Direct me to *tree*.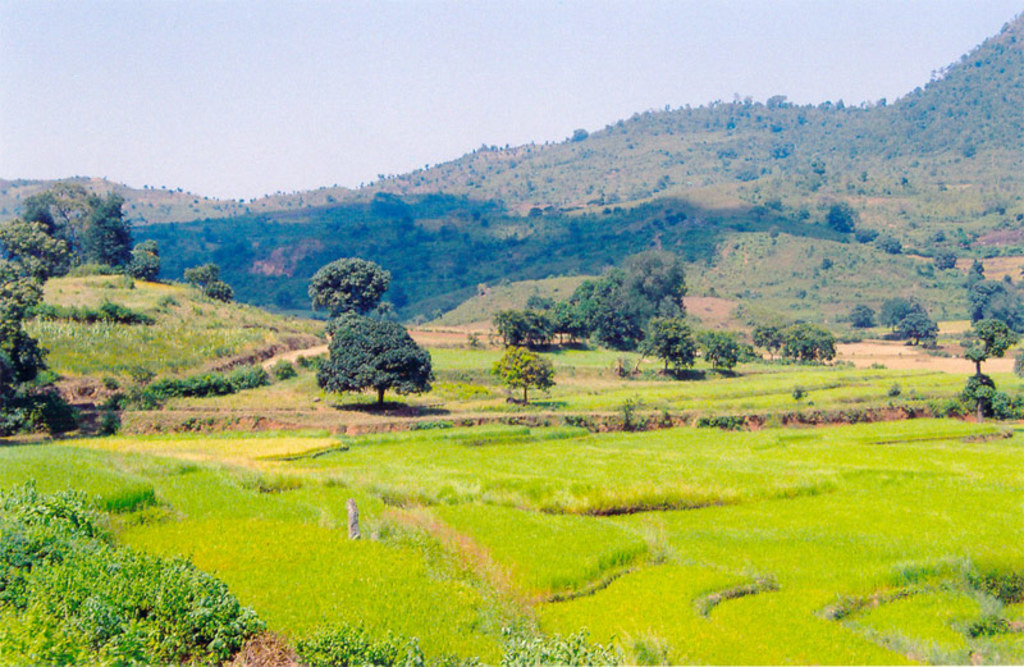
Direction: 845, 298, 874, 334.
